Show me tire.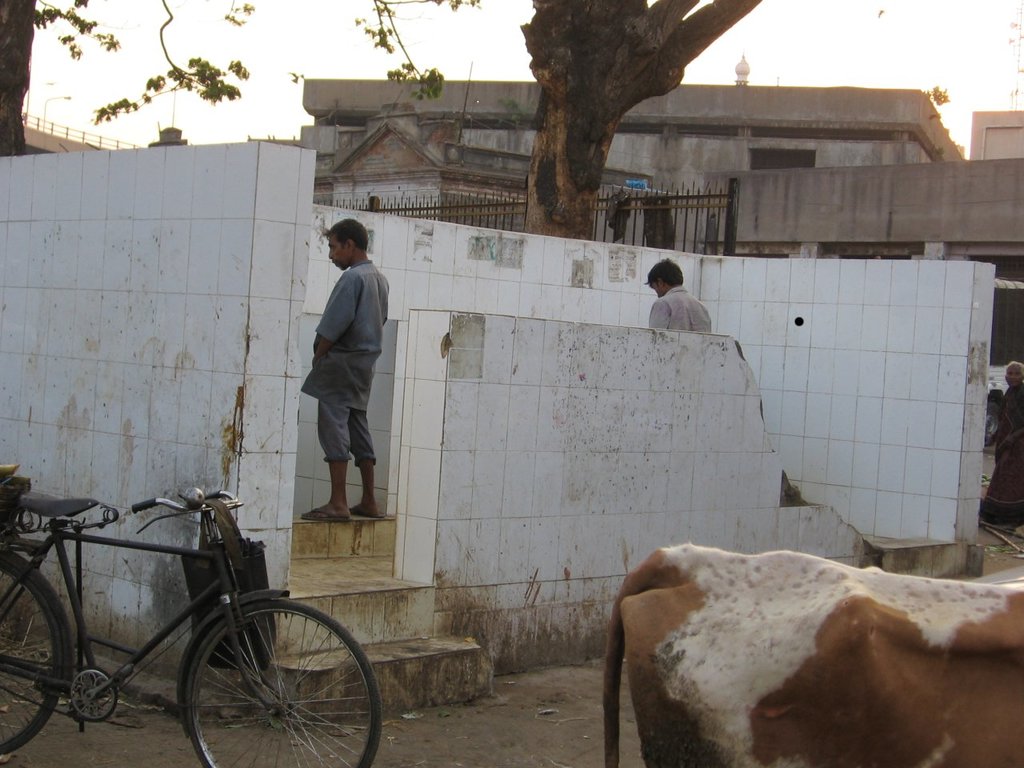
tire is here: locate(185, 598, 381, 767).
